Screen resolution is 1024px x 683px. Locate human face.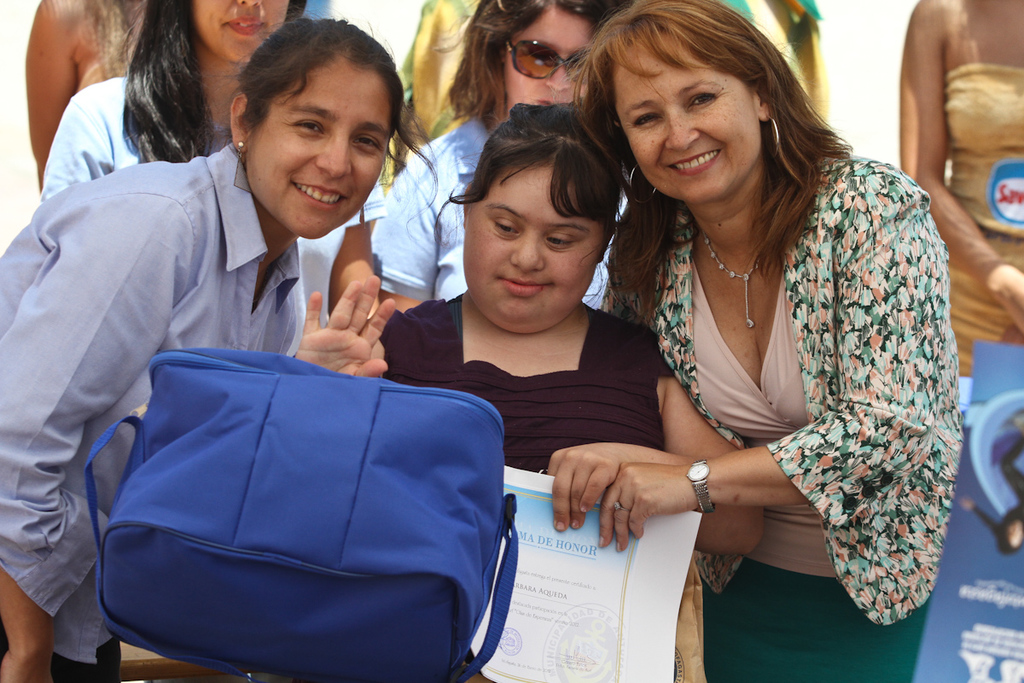
[left=503, top=5, right=584, bottom=114].
